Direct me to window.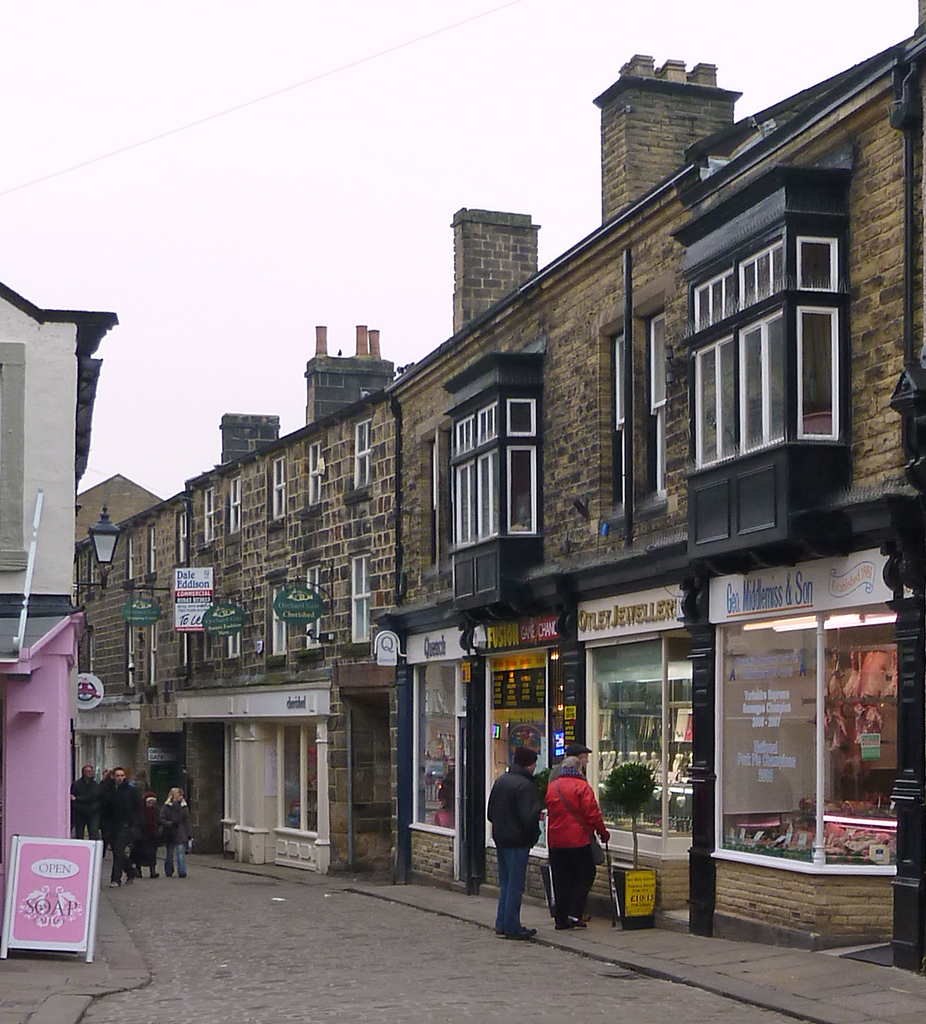
Direction: region(181, 633, 193, 666).
